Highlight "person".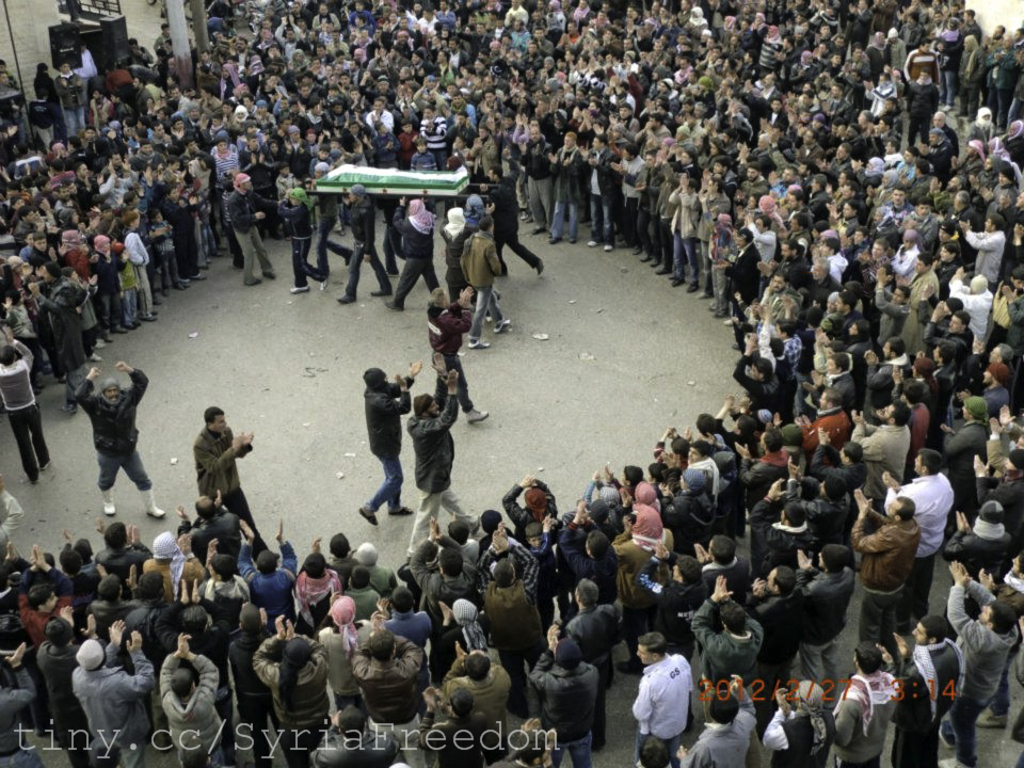
Highlighted region: (140,526,207,599).
